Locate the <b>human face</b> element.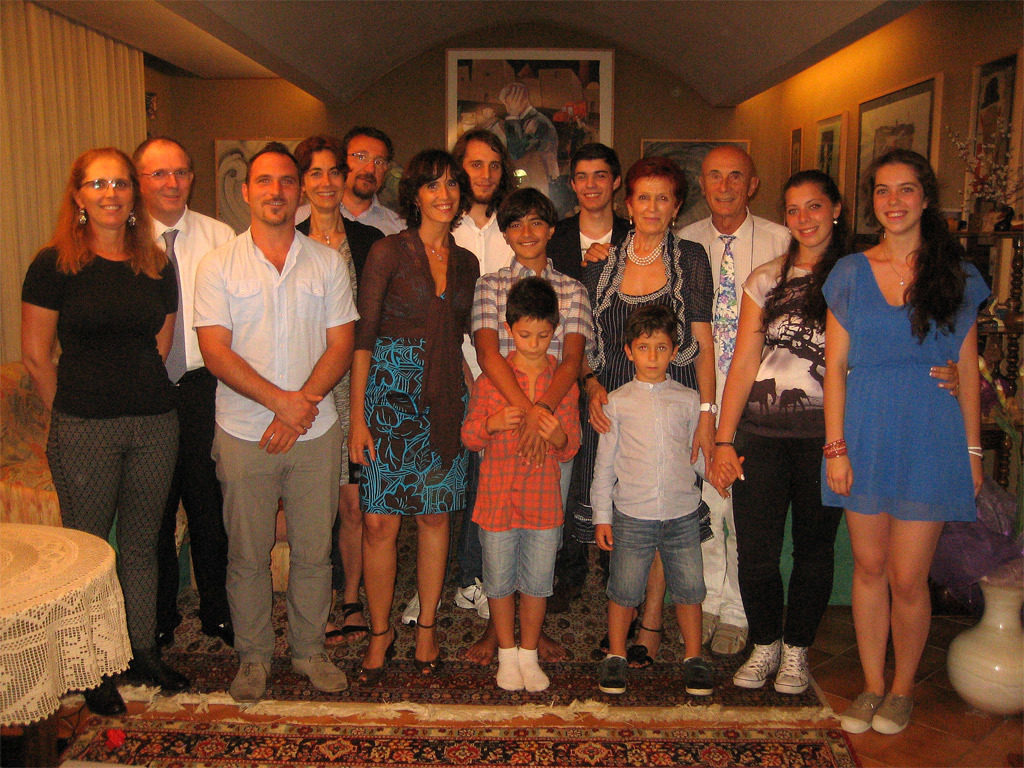
Element bbox: <bbox>80, 160, 130, 226</bbox>.
